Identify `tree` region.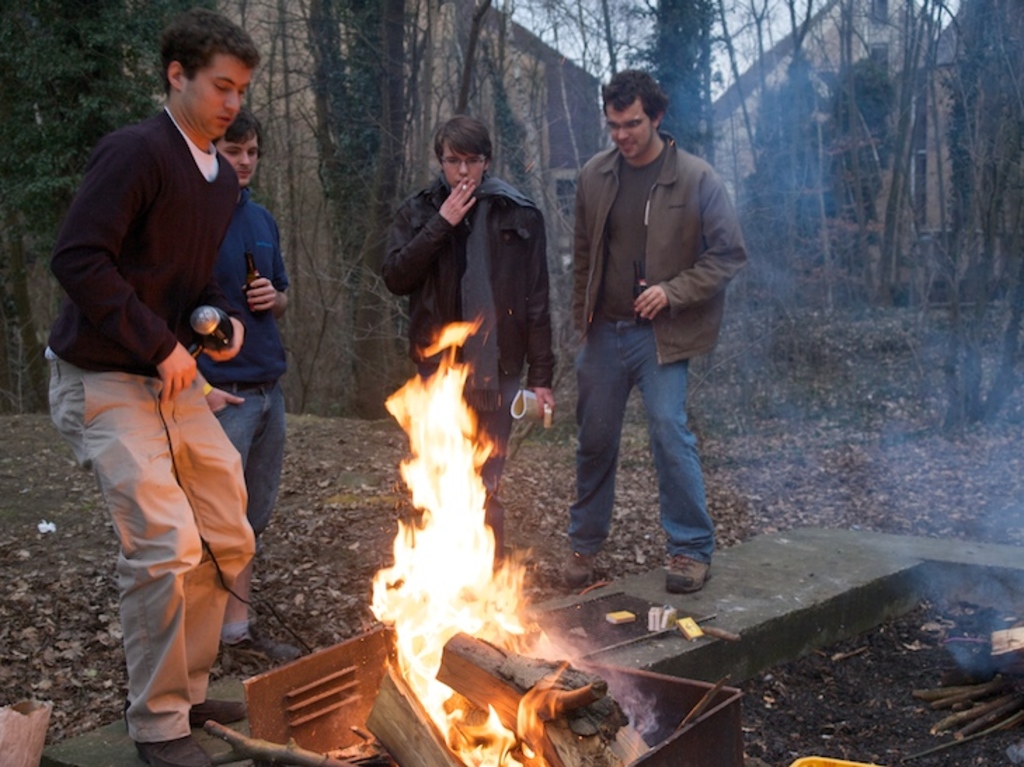
Region: crop(292, 0, 421, 398).
